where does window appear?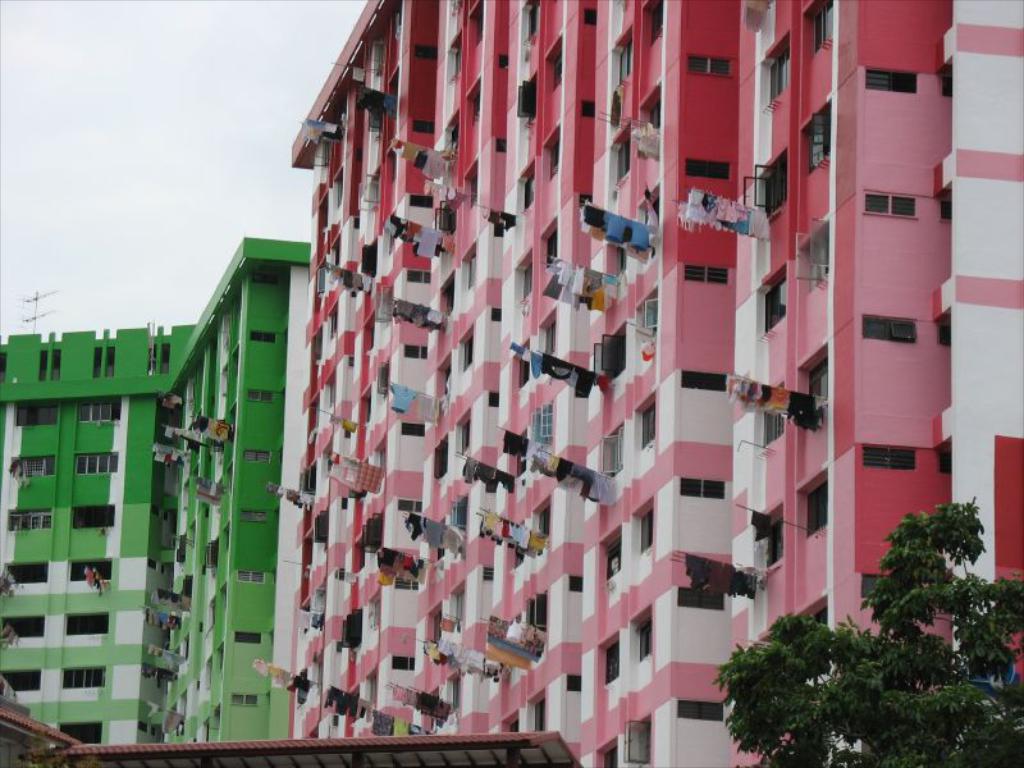
Appears at <bbox>805, 108, 828, 168</bbox>.
